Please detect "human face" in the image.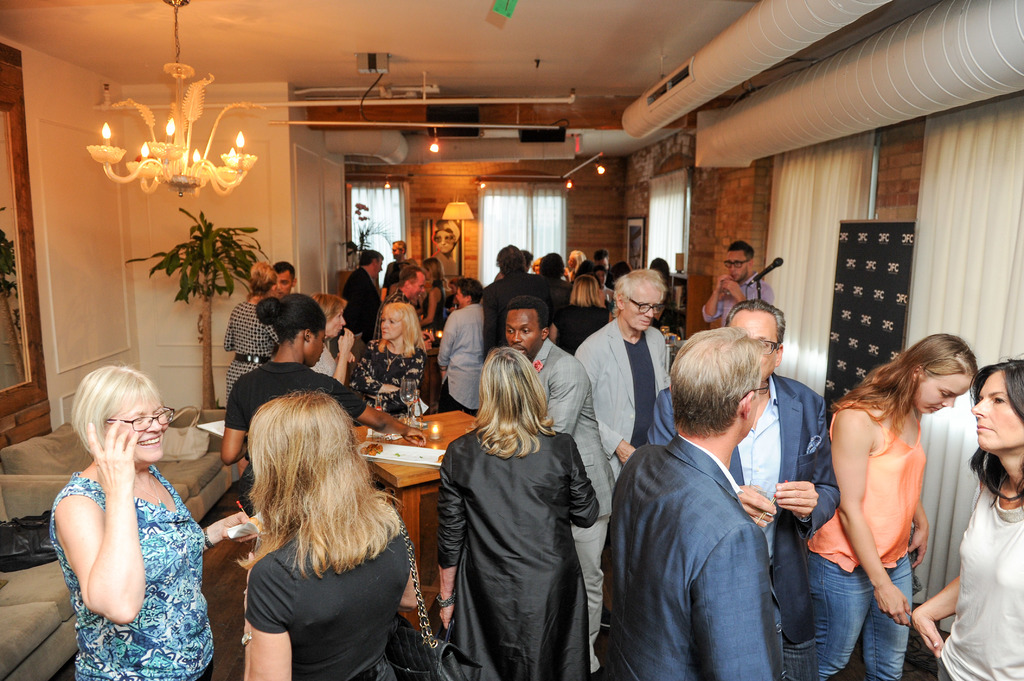
x1=381, y1=316, x2=403, y2=339.
